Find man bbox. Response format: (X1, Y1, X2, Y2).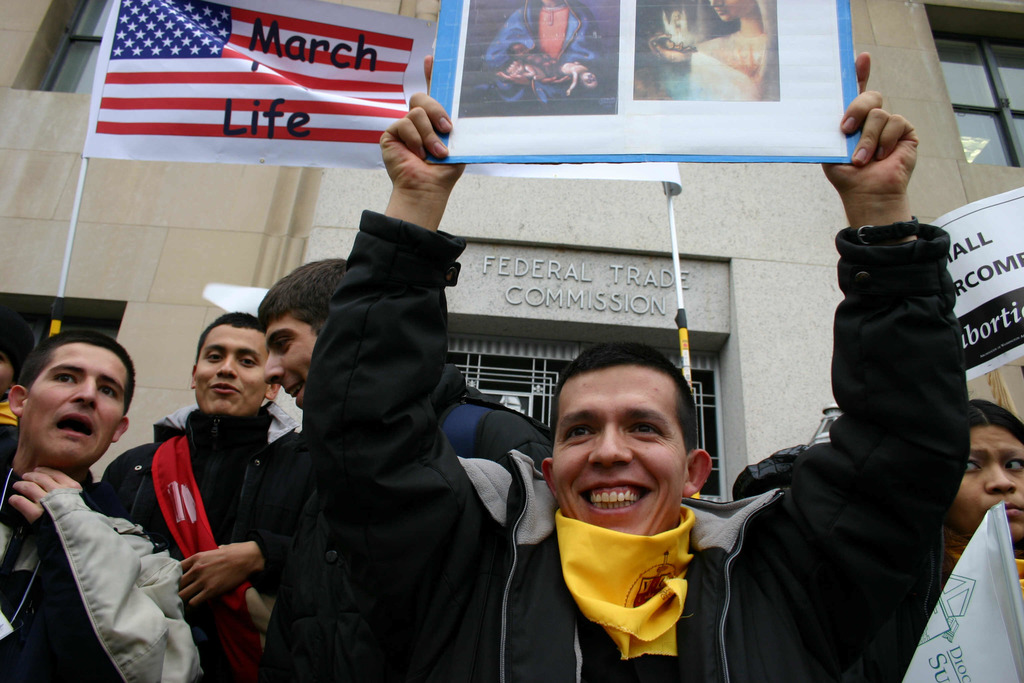
(255, 257, 552, 682).
